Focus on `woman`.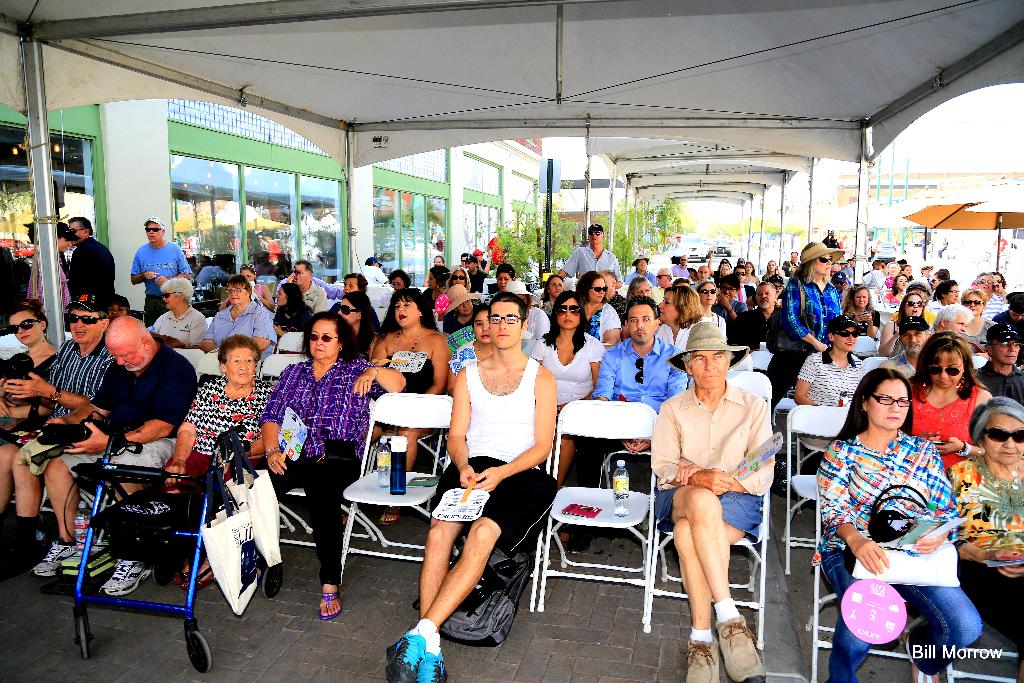
Focused at bbox=[360, 285, 455, 533].
